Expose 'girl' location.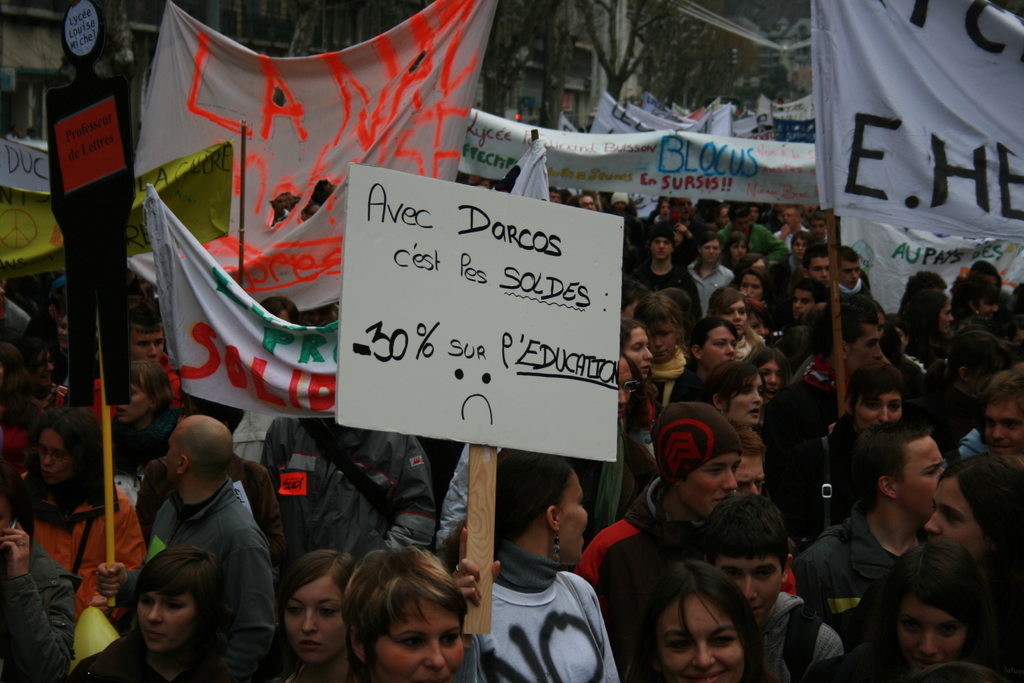
Exposed at <box>906,293,950,343</box>.
